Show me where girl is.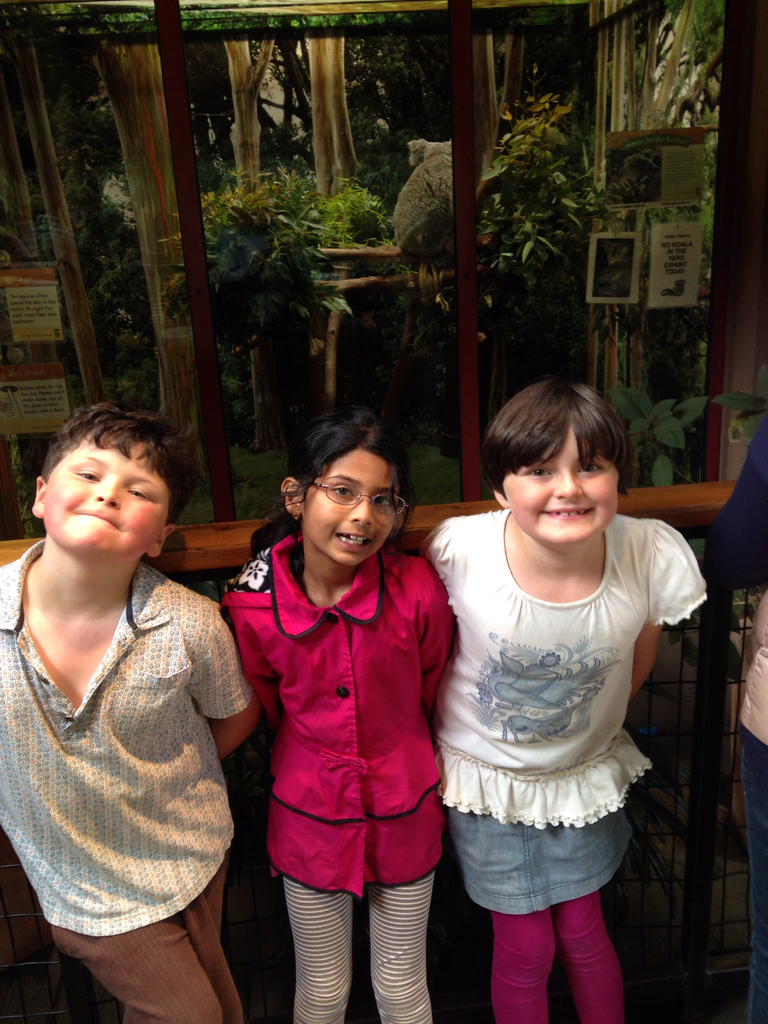
girl is at [x1=219, y1=416, x2=460, y2=1023].
